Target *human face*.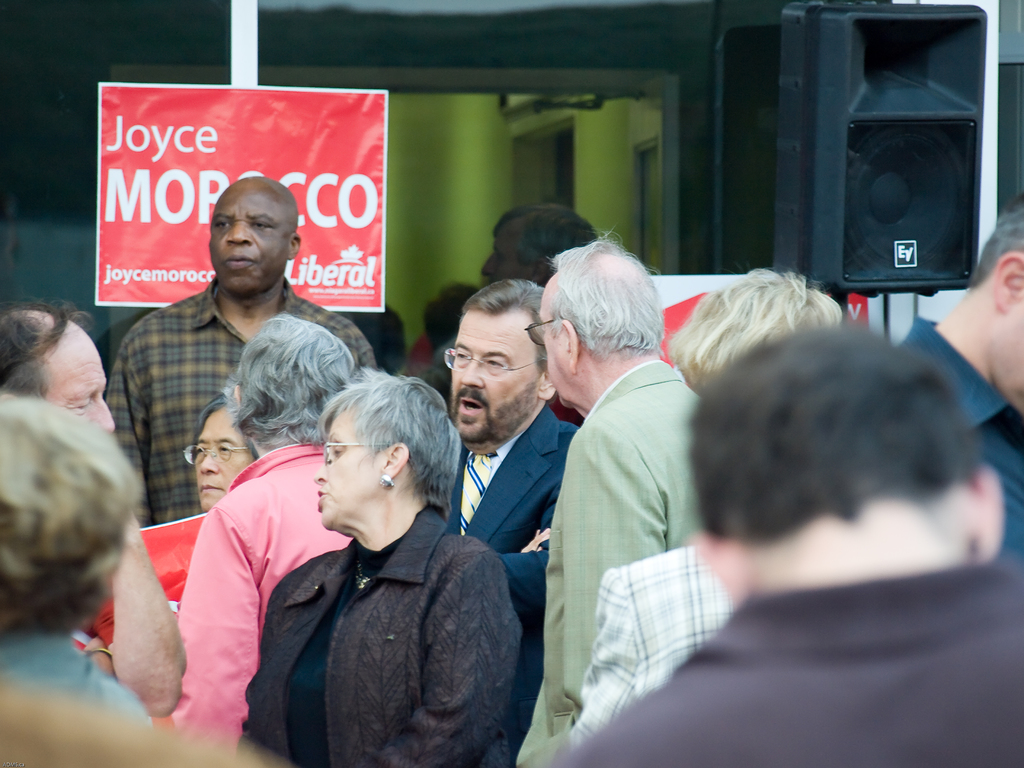
Target region: <region>182, 409, 242, 516</region>.
